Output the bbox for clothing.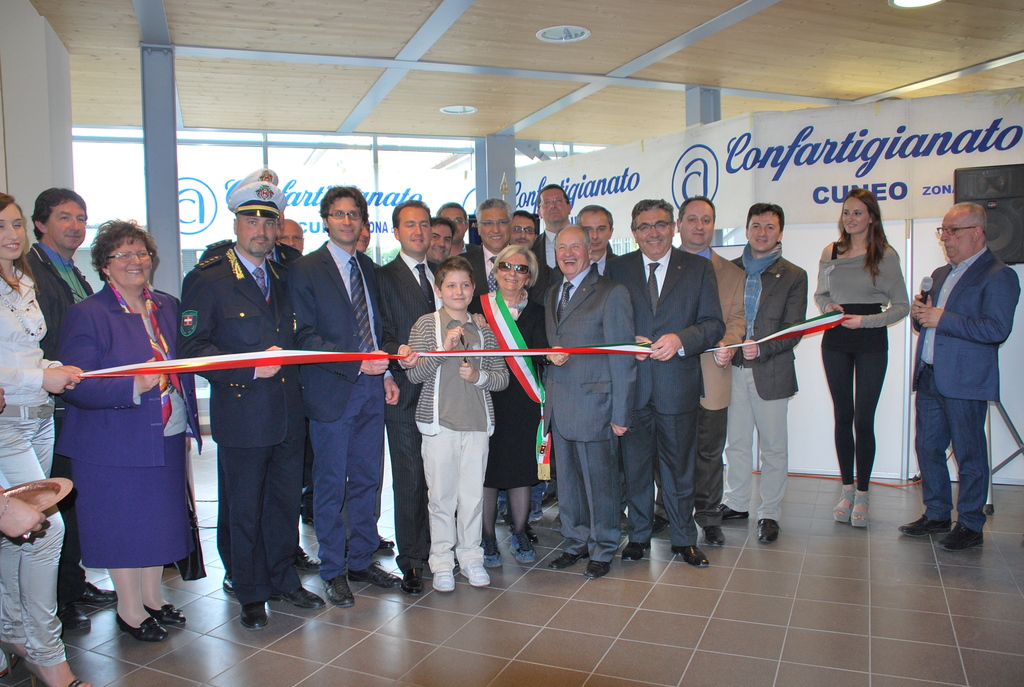
454 246 500 288.
